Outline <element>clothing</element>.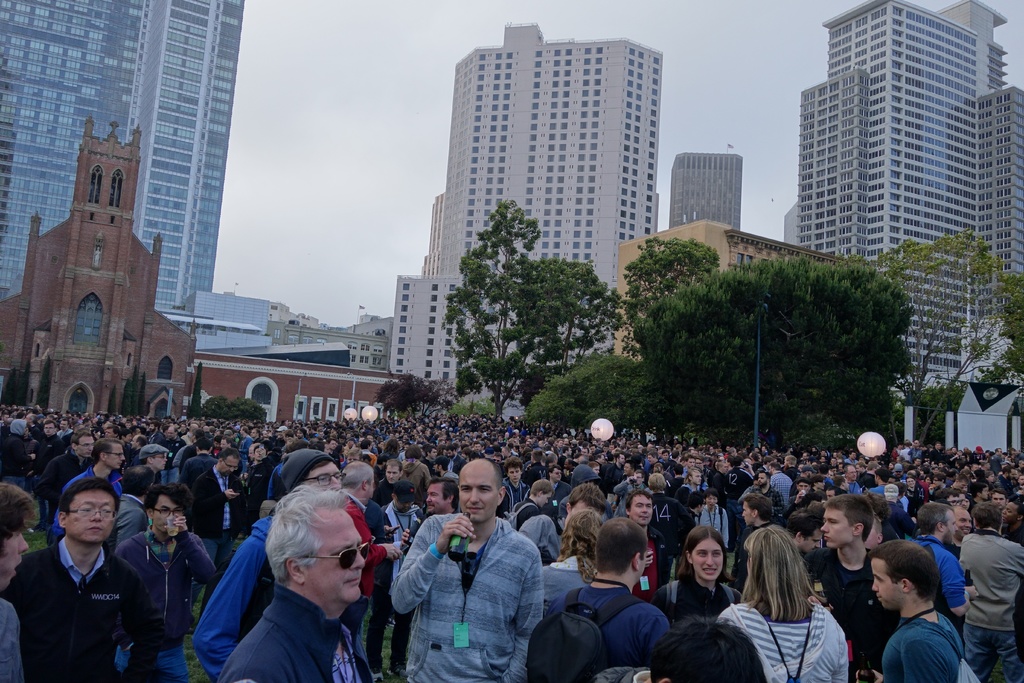
Outline: [533,550,591,607].
